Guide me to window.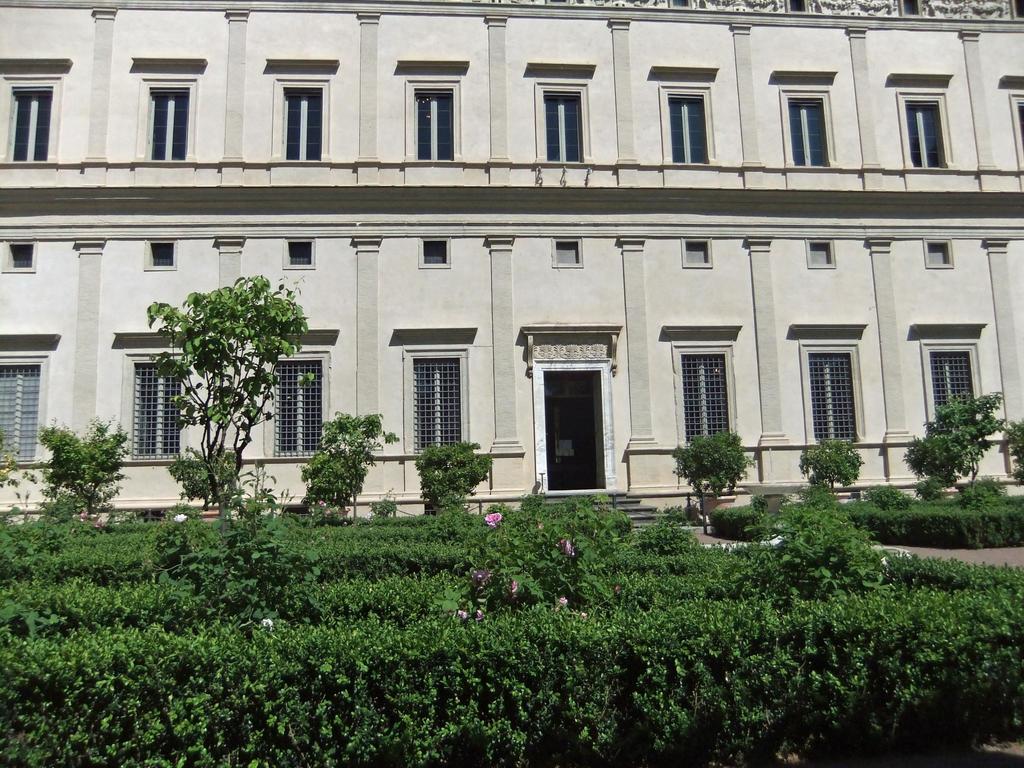
Guidance: locate(886, 88, 965, 179).
